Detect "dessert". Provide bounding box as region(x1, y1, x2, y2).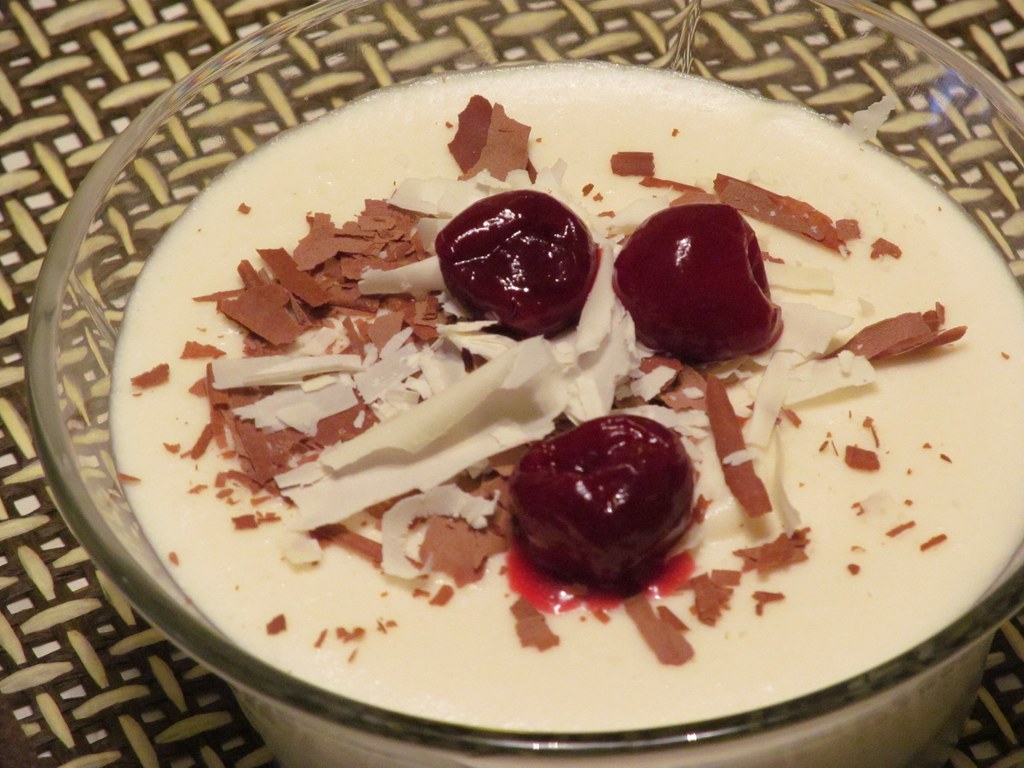
region(135, 90, 970, 663).
